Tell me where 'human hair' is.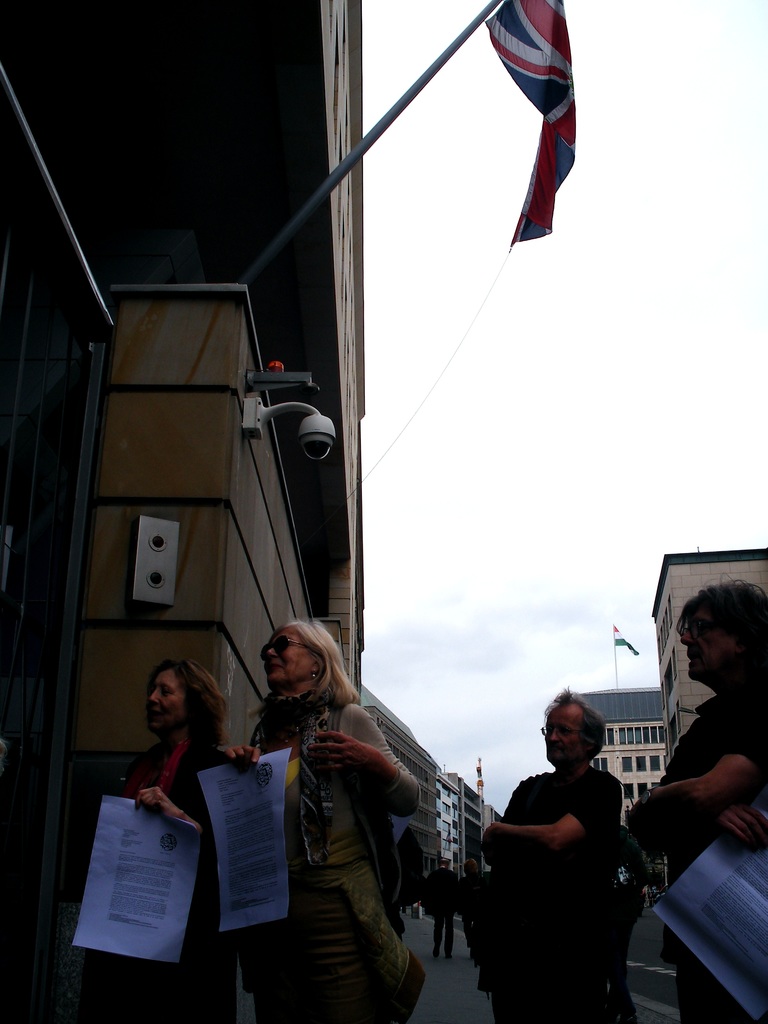
'human hair' is at 536/685/606/764.
